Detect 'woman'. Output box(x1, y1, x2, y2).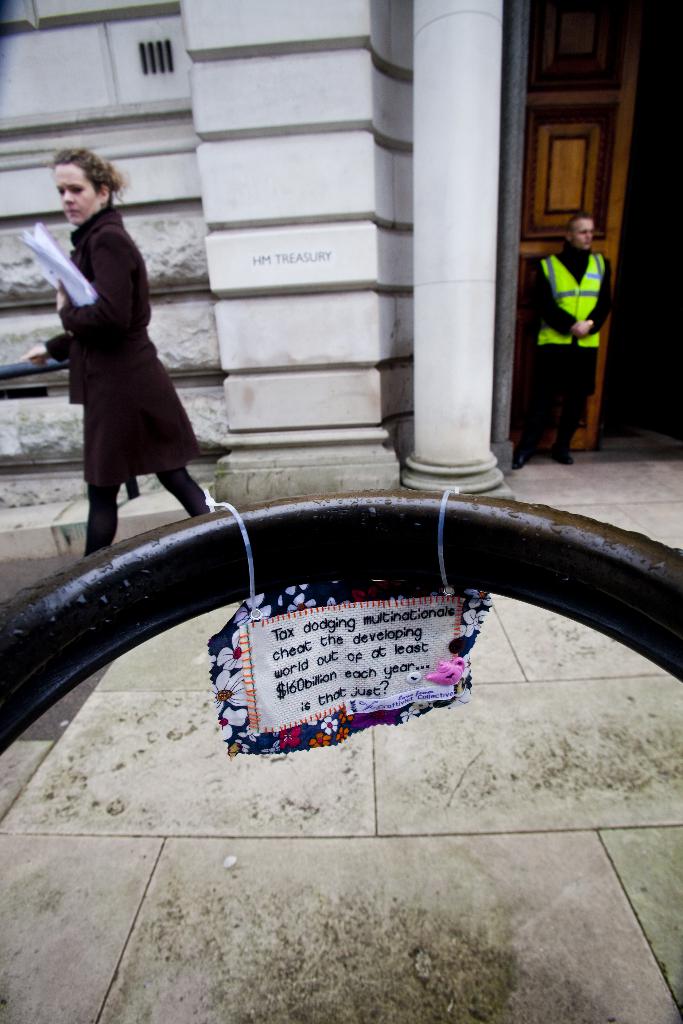
box(26, 153, 213, 543).
